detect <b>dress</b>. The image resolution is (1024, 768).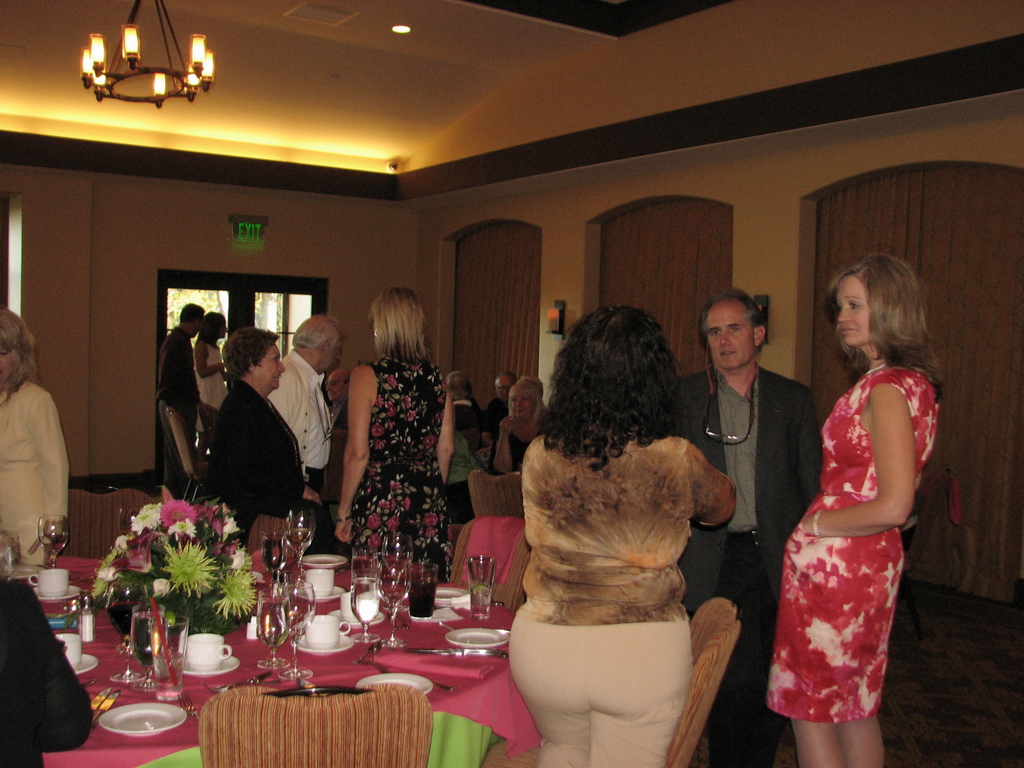
0 379 76 580.
